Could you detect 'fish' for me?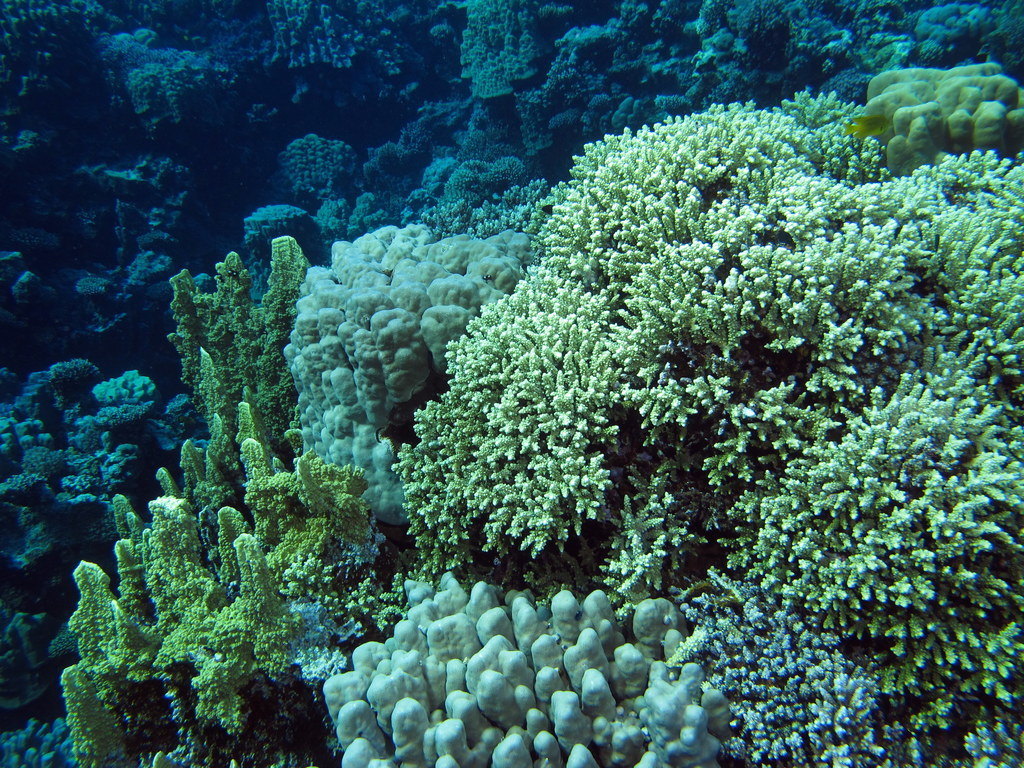
Detection result: (843, 109, 890, 144).
